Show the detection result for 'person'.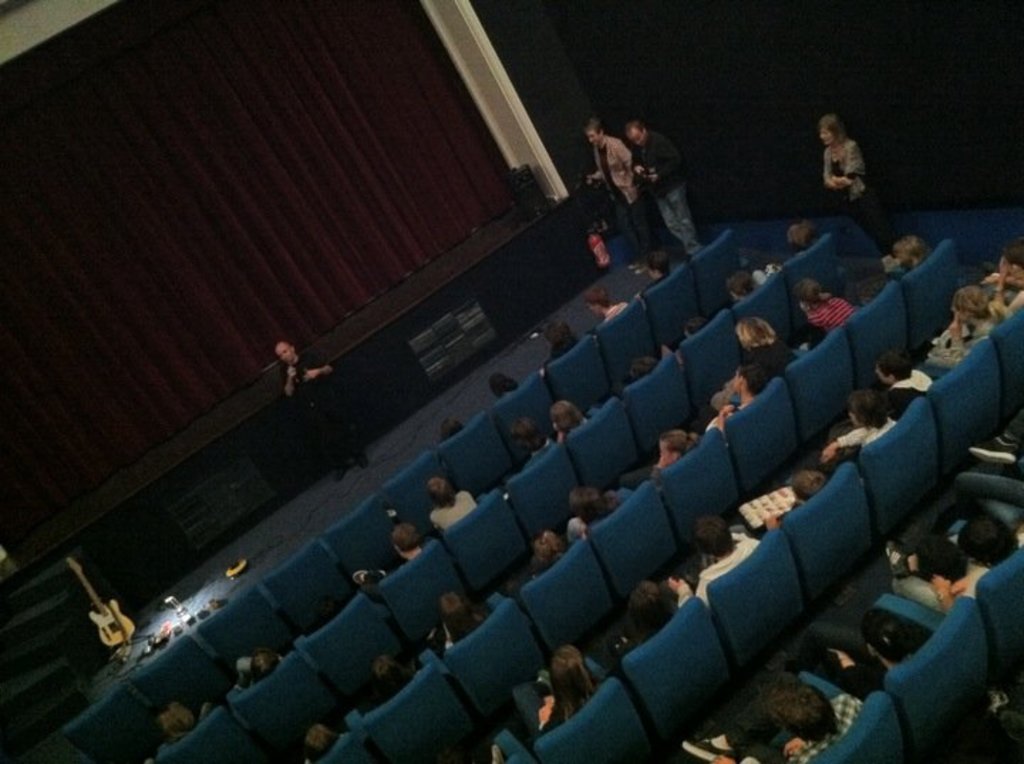
631:112:694:249.
